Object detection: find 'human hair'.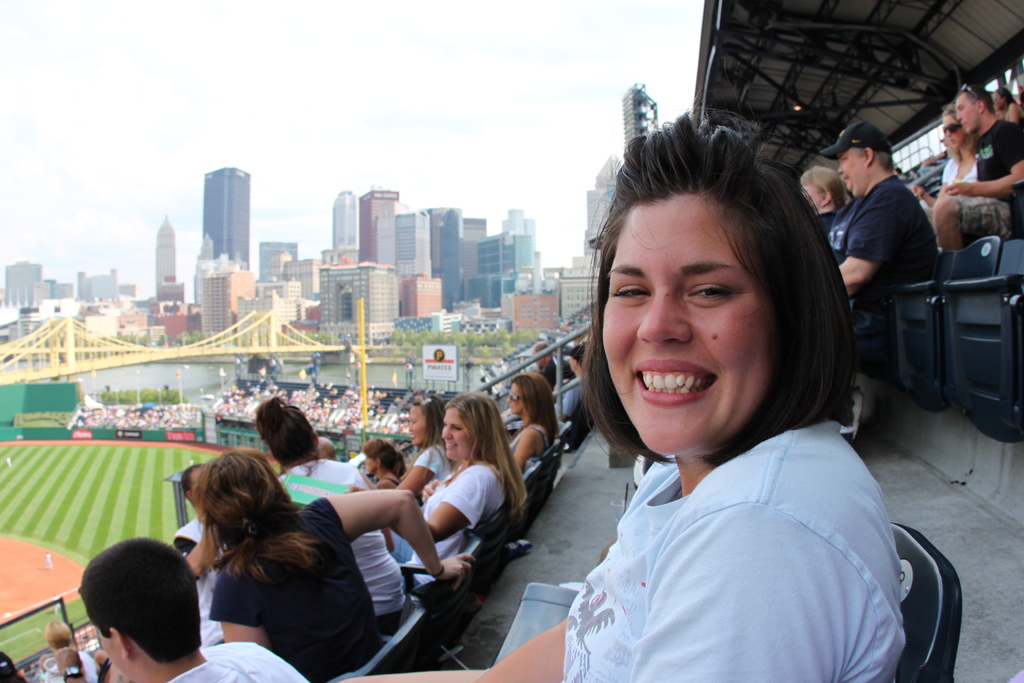
<bbox>799, 164, 845, 210</bbox>.
